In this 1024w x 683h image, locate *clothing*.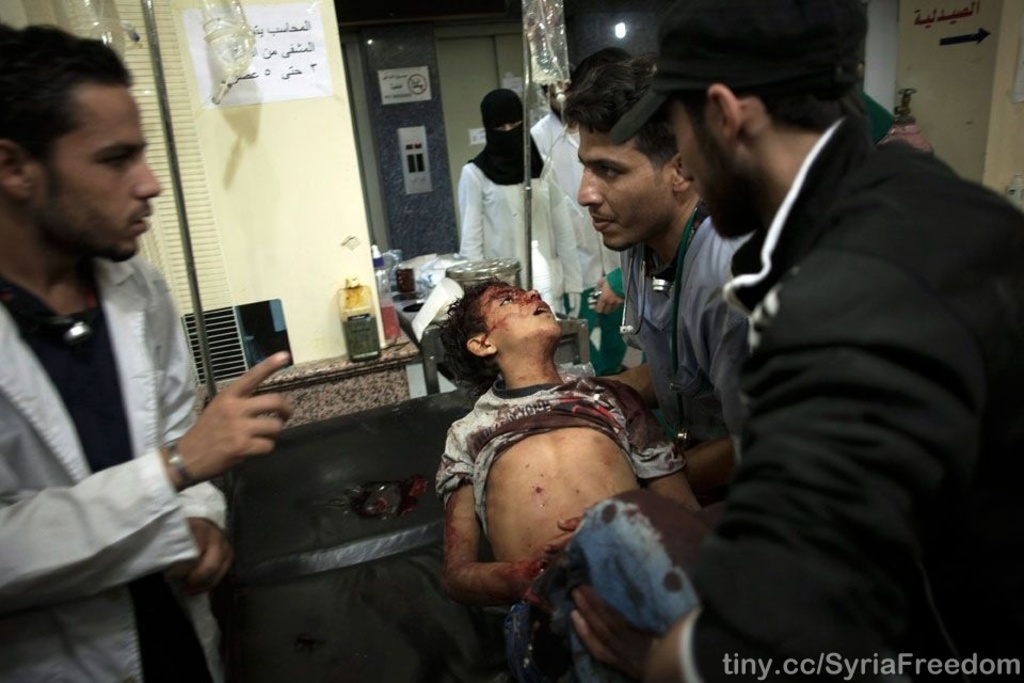
Bounding box: bbox=[601, 201, 765, 545].
